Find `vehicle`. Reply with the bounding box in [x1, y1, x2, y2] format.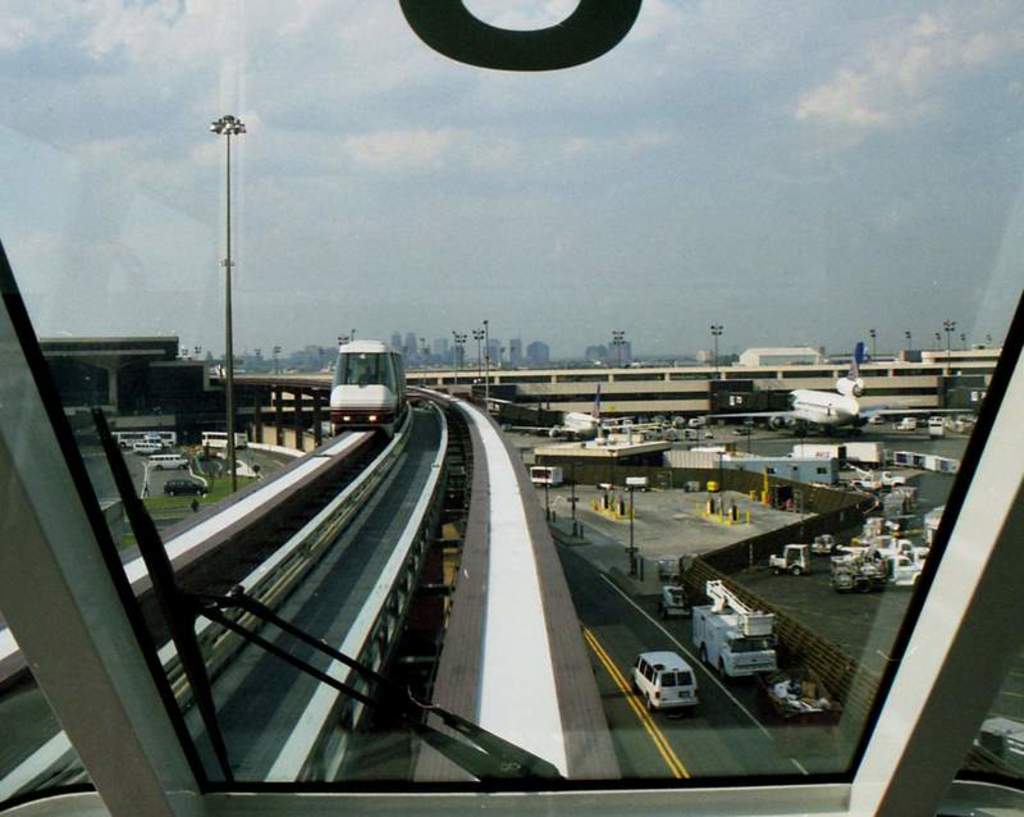
[497, 375, 672, 442].
